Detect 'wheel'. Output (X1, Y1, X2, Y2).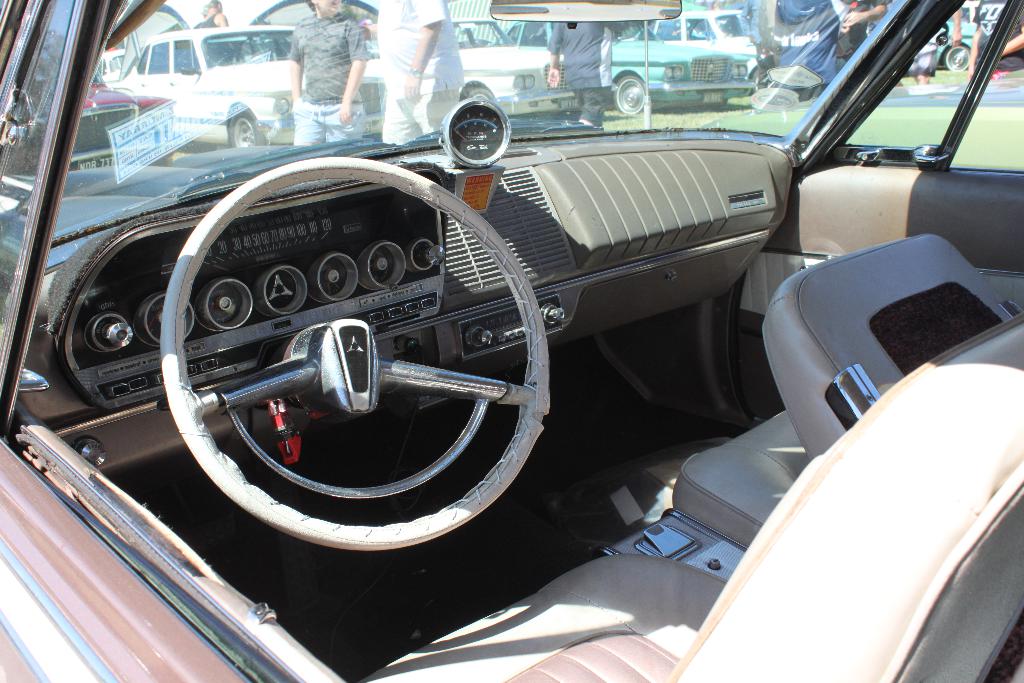
(609, 74, 645, 119).
